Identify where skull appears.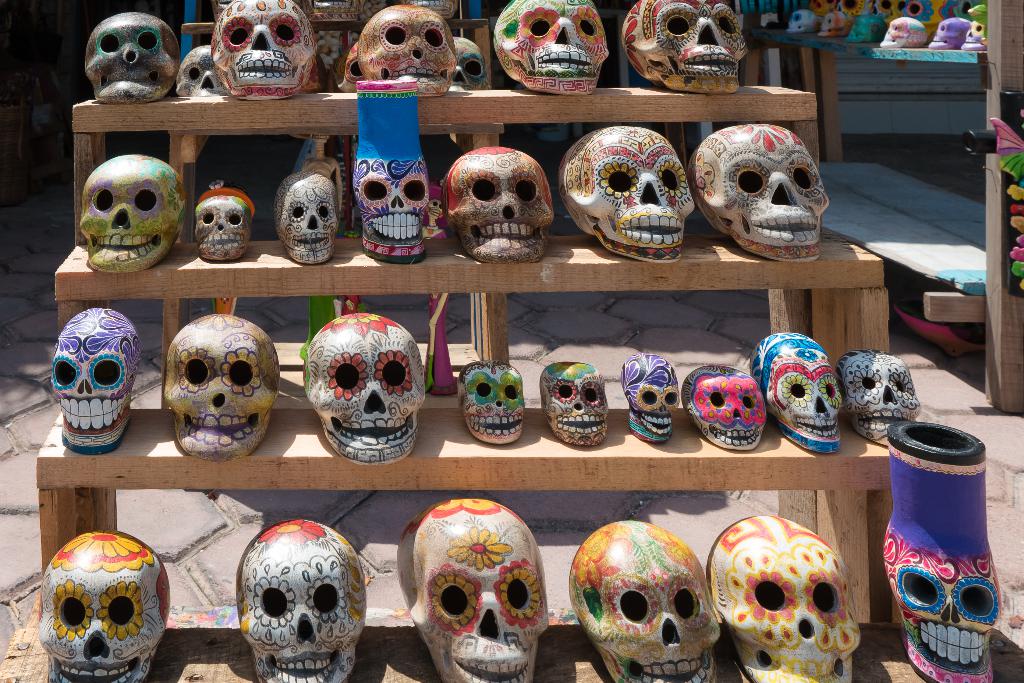
Appears at [left=570, top=518, right=717, bottom=682].
